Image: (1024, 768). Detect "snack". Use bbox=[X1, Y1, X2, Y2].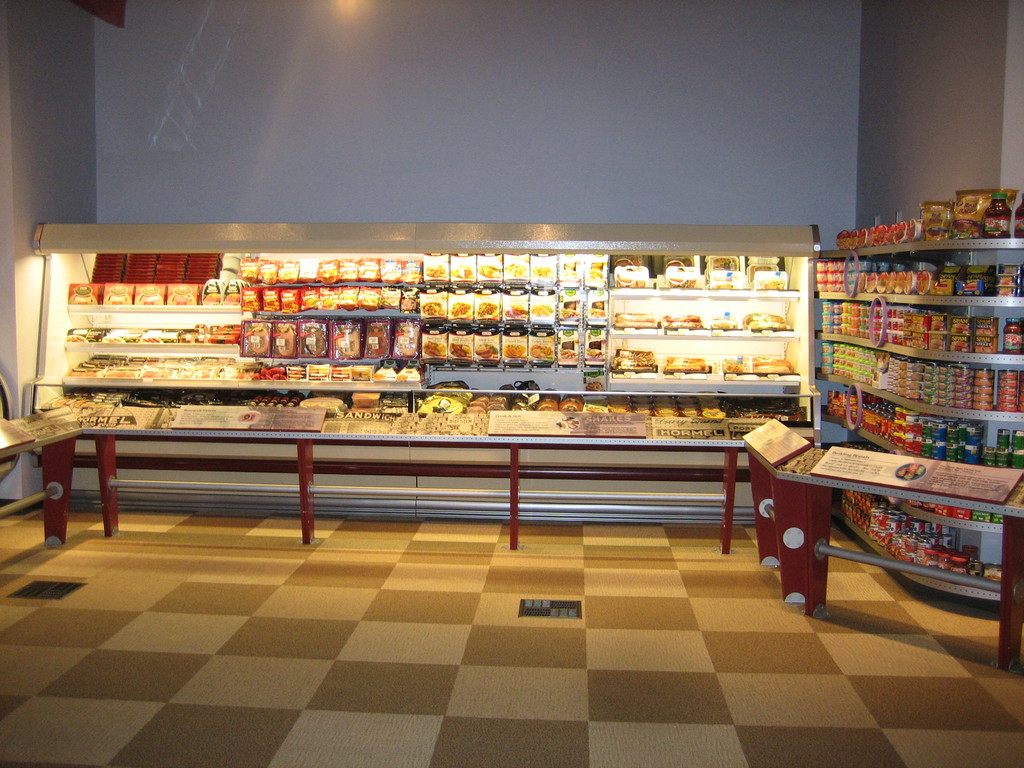
bbox=[616, 312, 655, 331].
